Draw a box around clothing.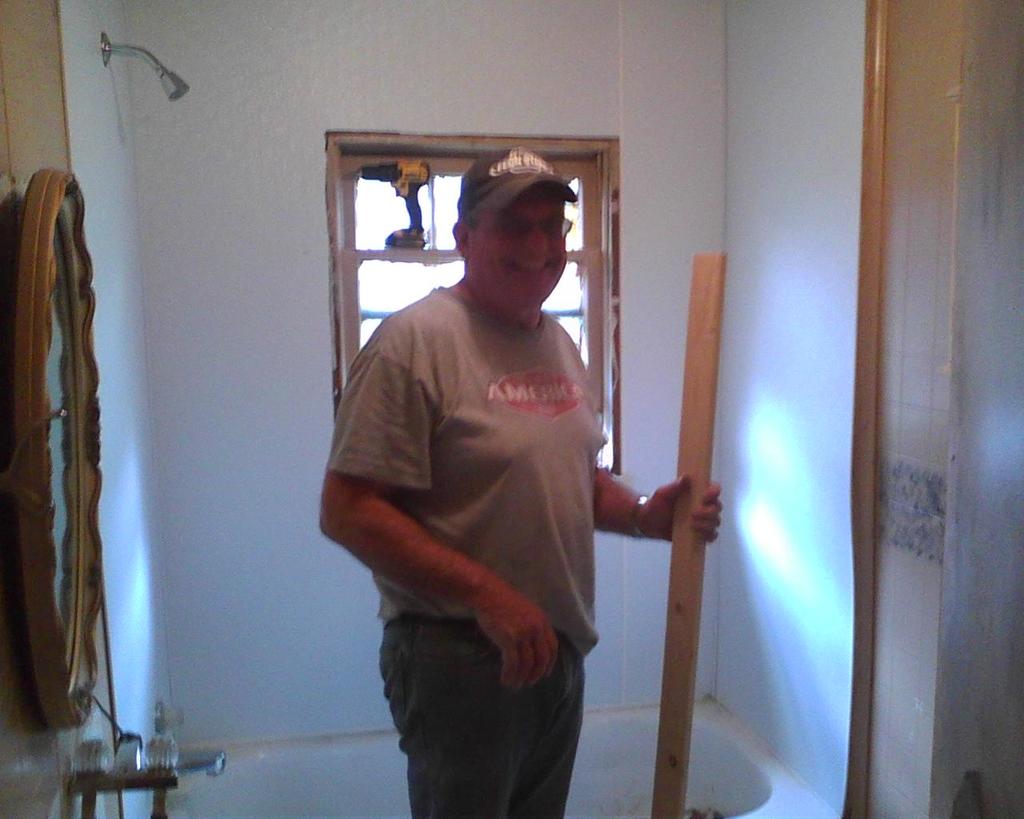
Rect(321, 280, 606, 818).
